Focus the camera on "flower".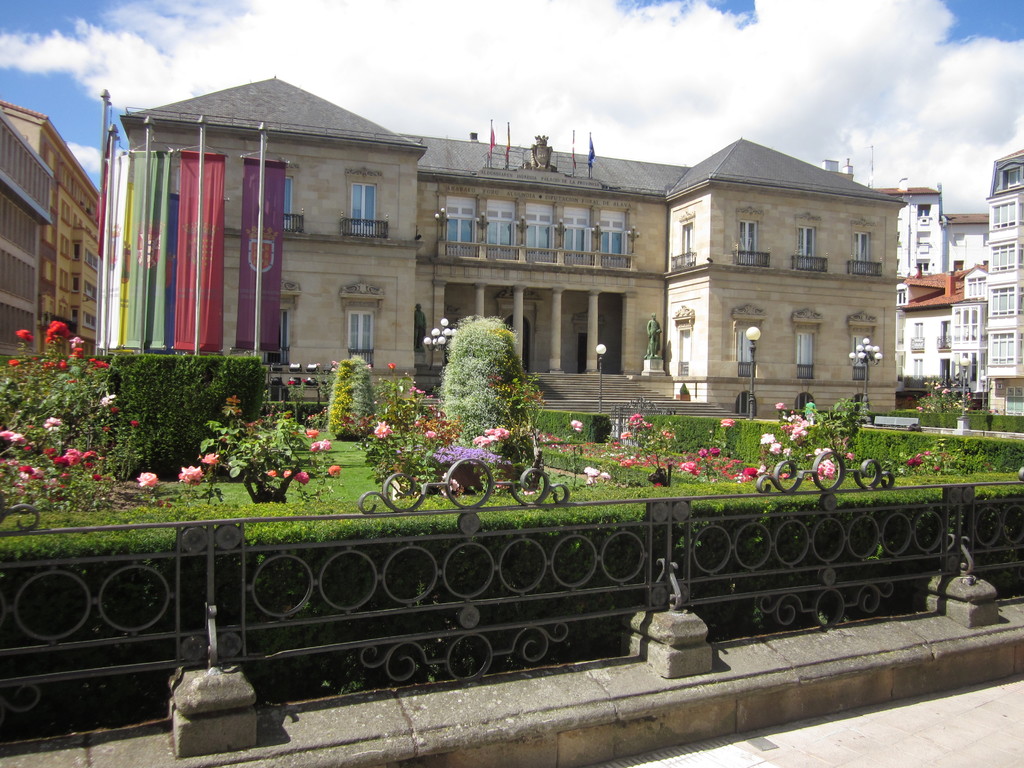
Focus region: {"x1": 201, "y1": 454, "x2": 218, "y2": 466}.
